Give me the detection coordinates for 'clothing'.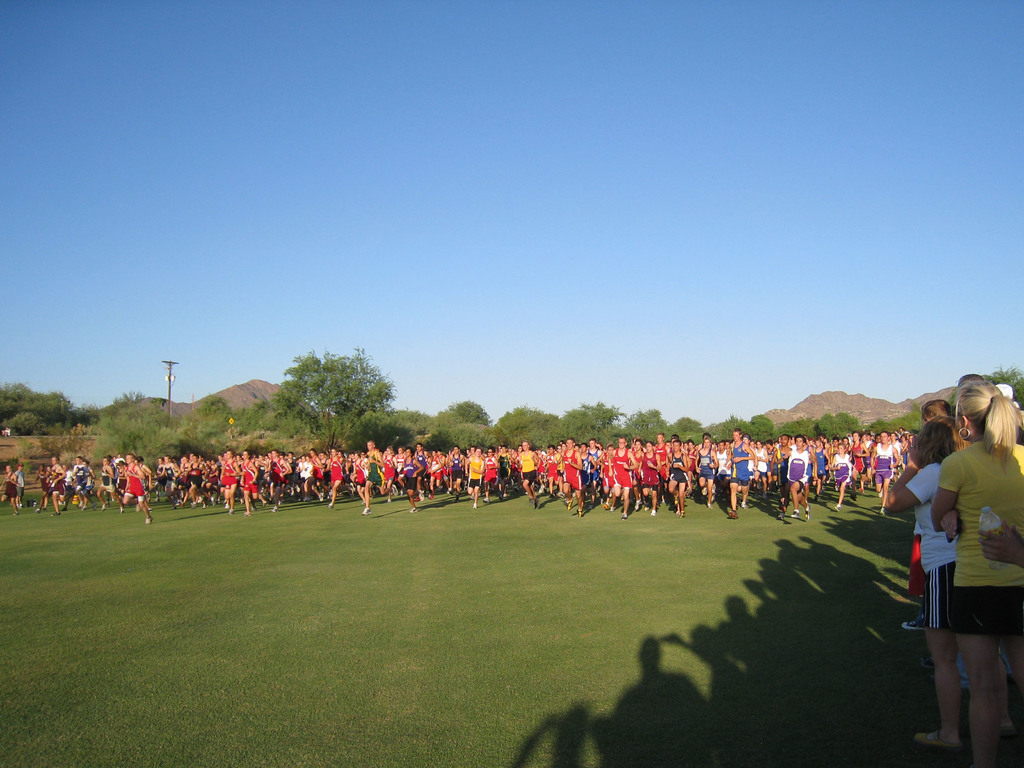
191/467/200/484.
